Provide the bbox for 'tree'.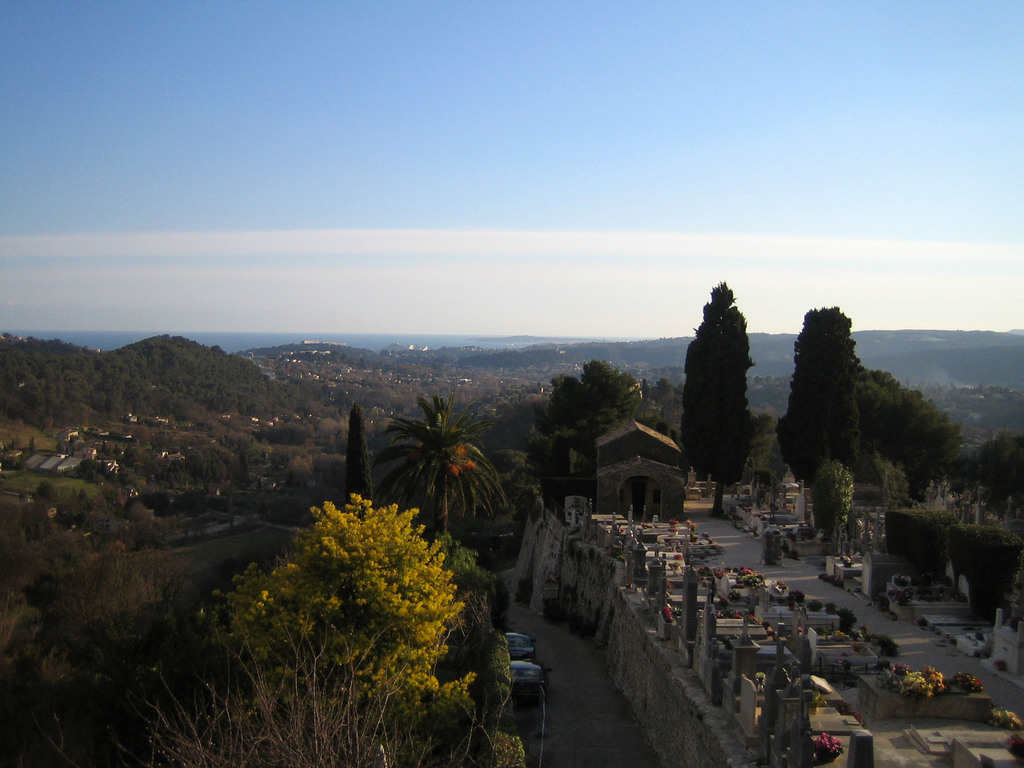
[left=451, top=539, right=499, bottom=616].
